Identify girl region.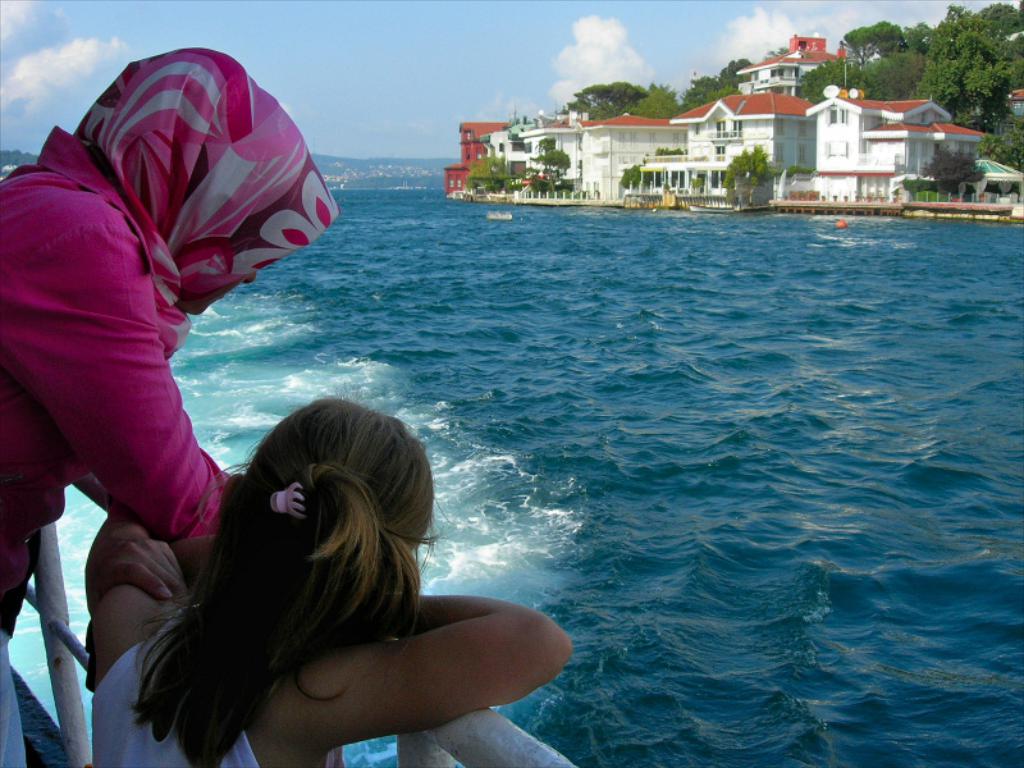
Region: <region>92, 394, 572, 765</region>.
